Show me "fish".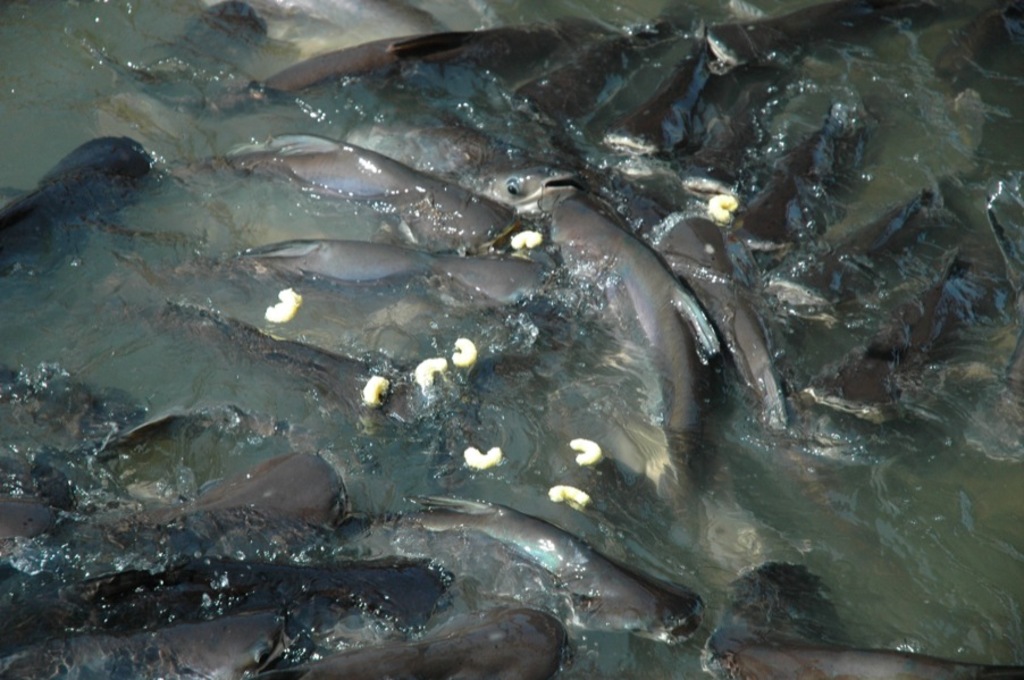
"fish" is here: crop(766, 179, 989, 321).
